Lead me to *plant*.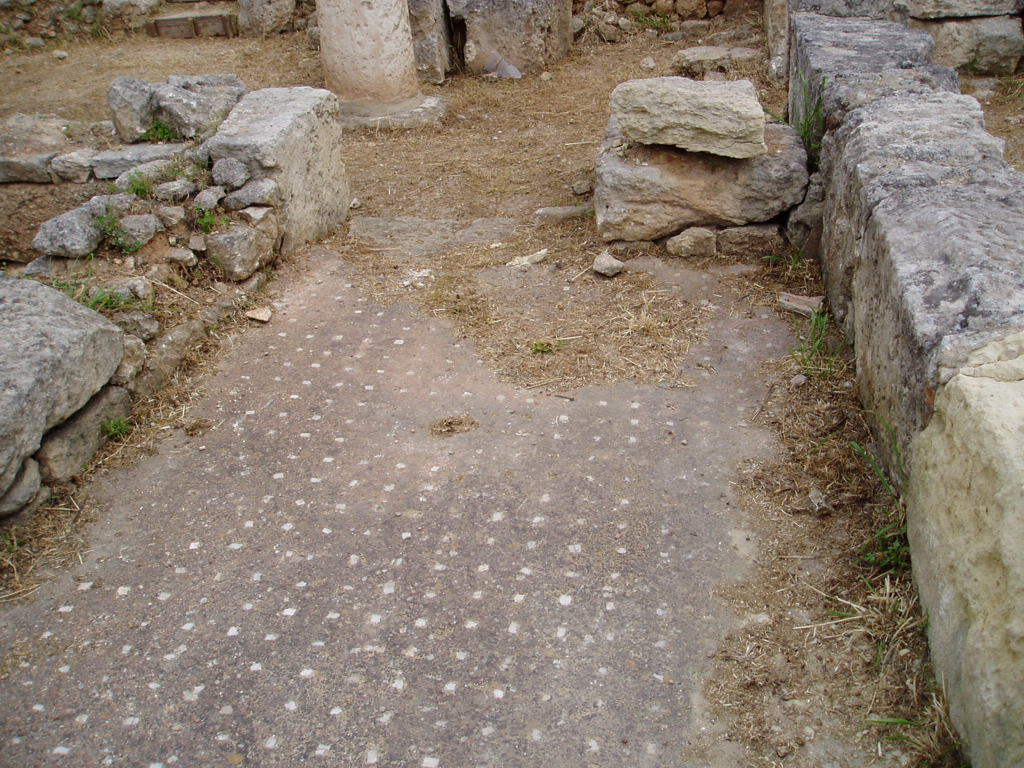
Lead to select_region(789, 306, 827, 362).
